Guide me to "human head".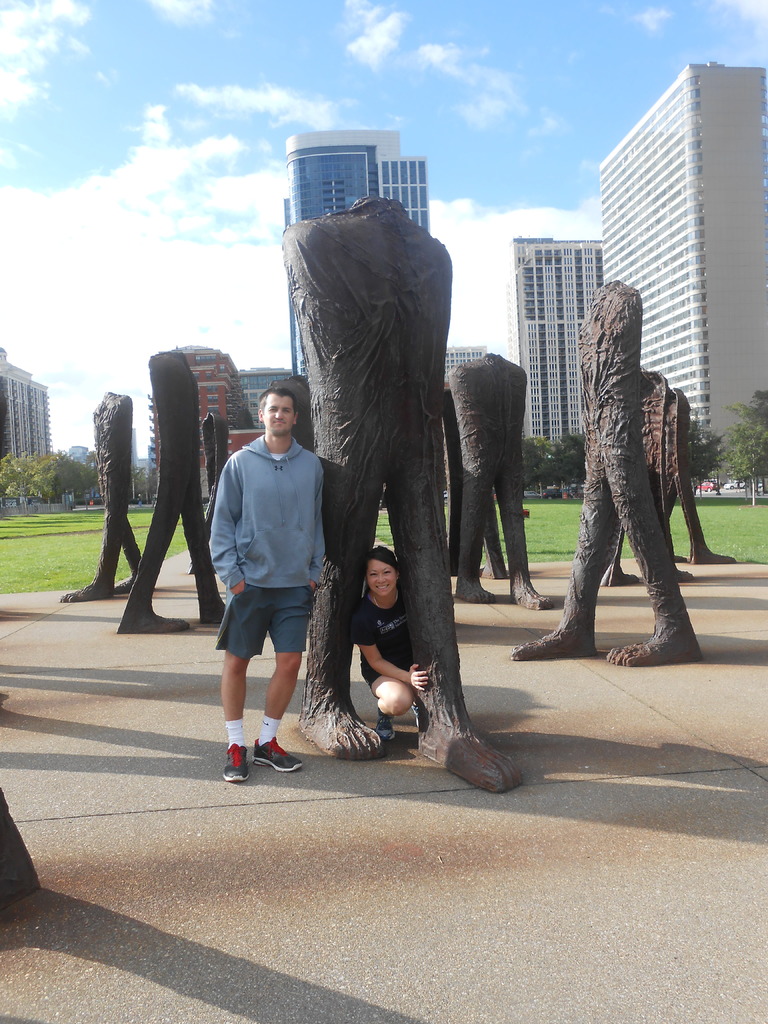
Guidance: <bbox>366, 547, 401, 602</bbox>.
